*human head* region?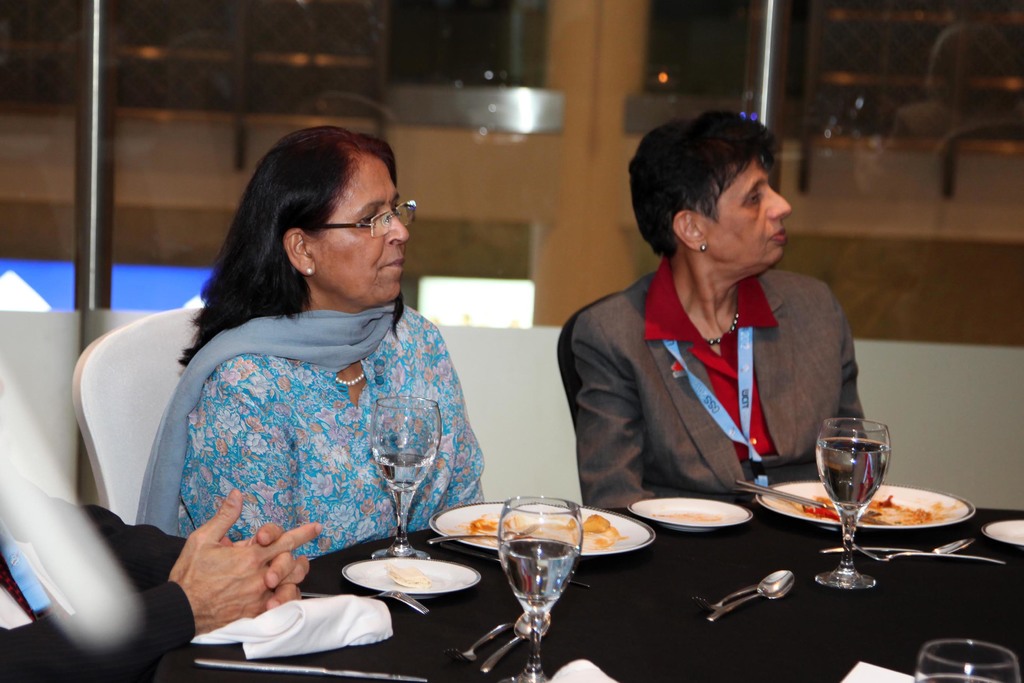
detection(625, 113, 813, 276)
